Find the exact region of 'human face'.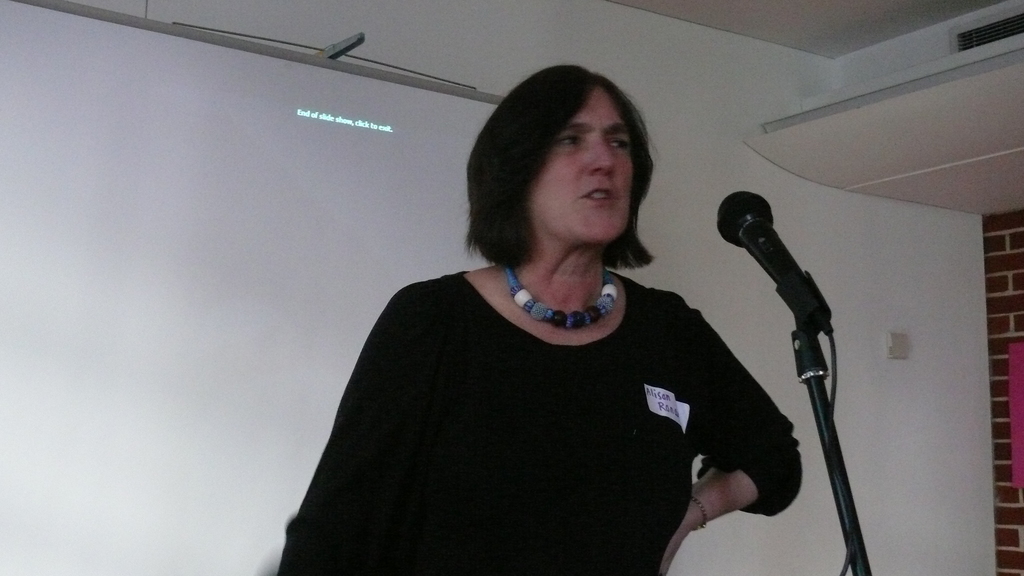
Exact region: left=527, top=74, right=634, bottom=255.
